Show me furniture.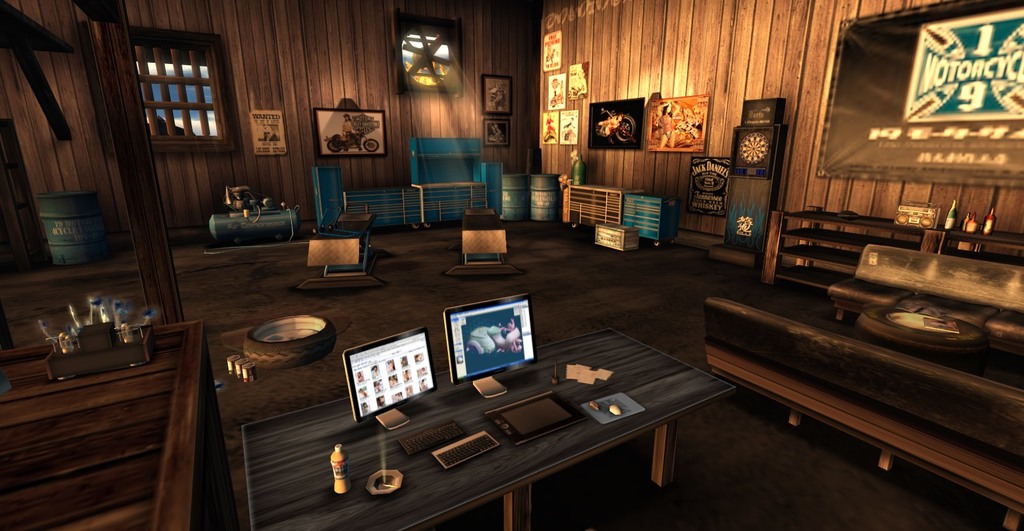
furniture is here: Rect(856, 297, 982, 359).
